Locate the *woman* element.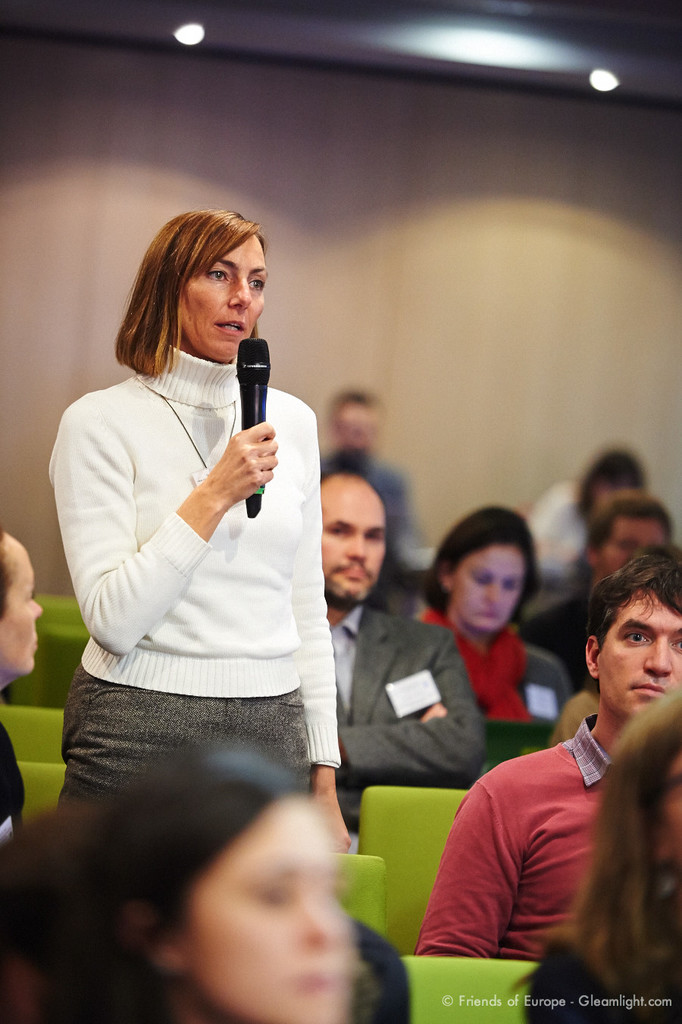
Element bbox: locate(42, 168, 352, 911).
